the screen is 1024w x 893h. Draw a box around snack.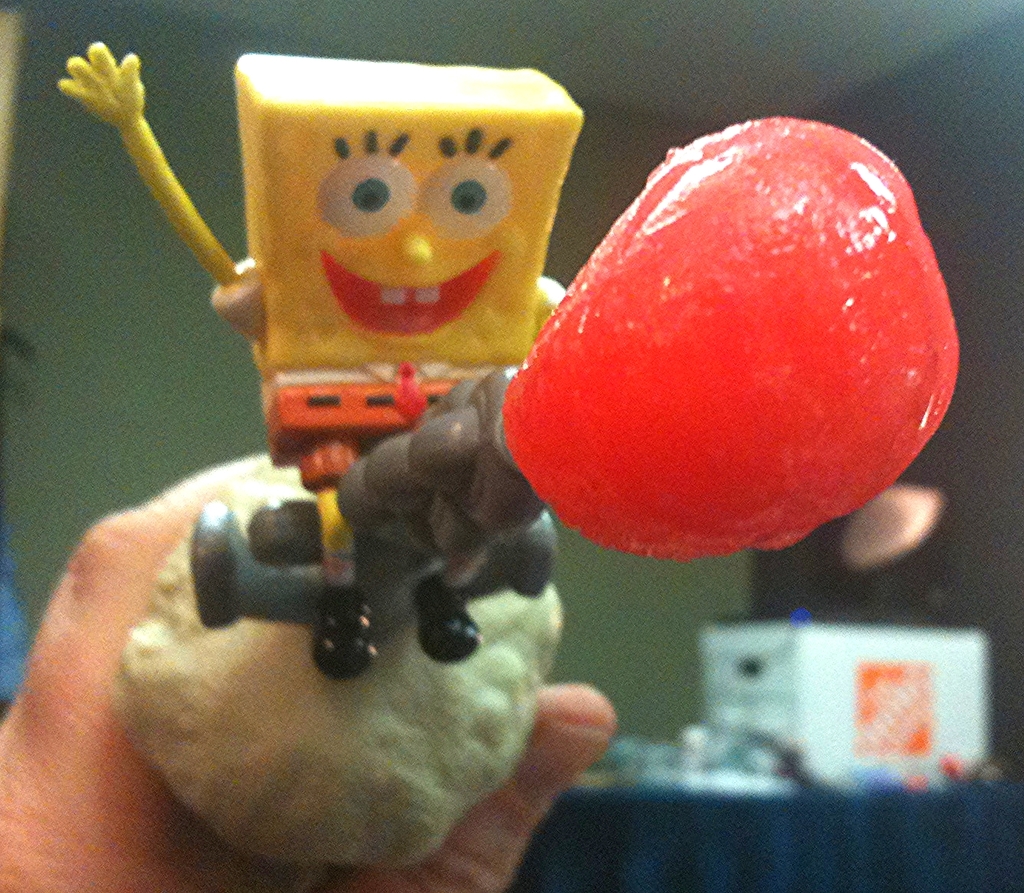
rect(511, 119, 965, 562).
